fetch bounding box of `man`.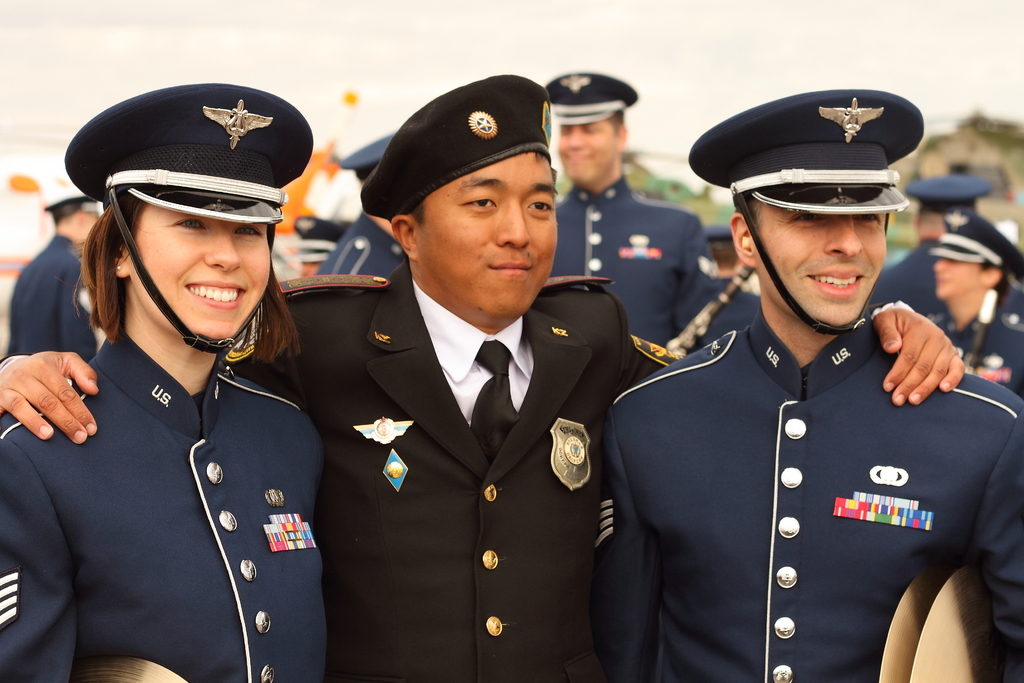
Bbox: [x1=543, y1=65, x2=726, y2=338].
